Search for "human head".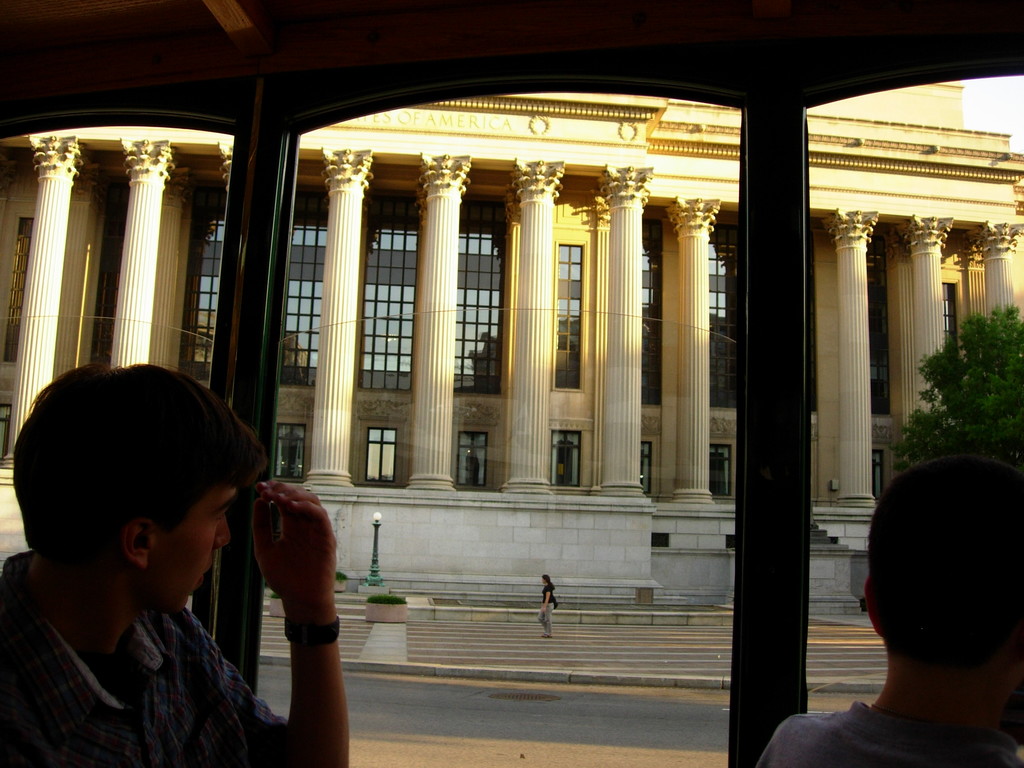
Found at [543, 573, 550, 589].
